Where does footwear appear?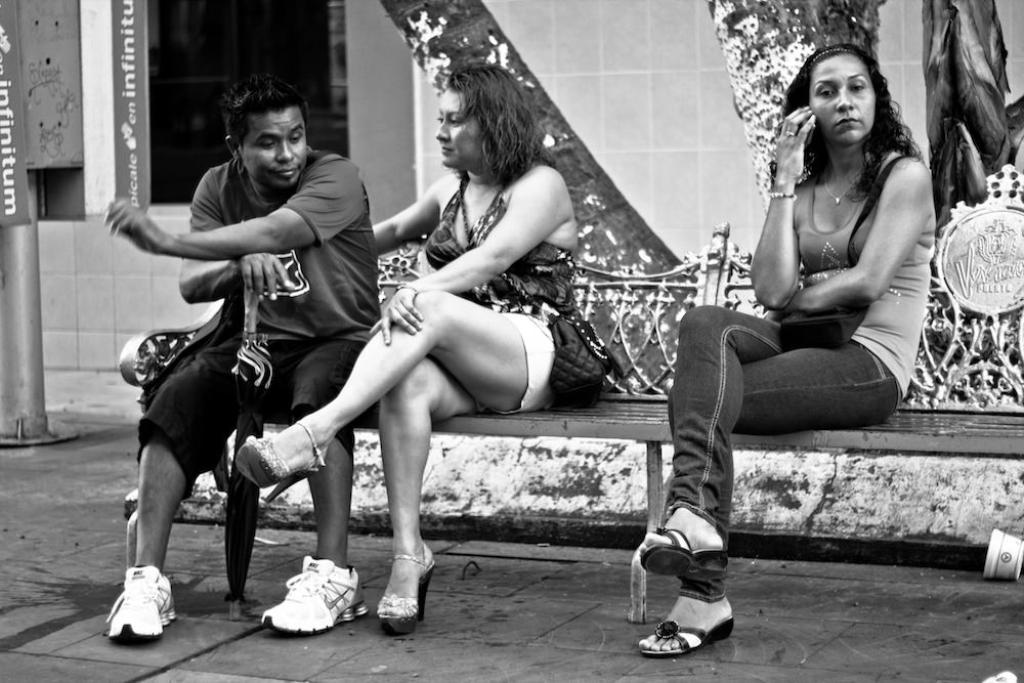
Appears at locate(631, 615, 735, 657).
